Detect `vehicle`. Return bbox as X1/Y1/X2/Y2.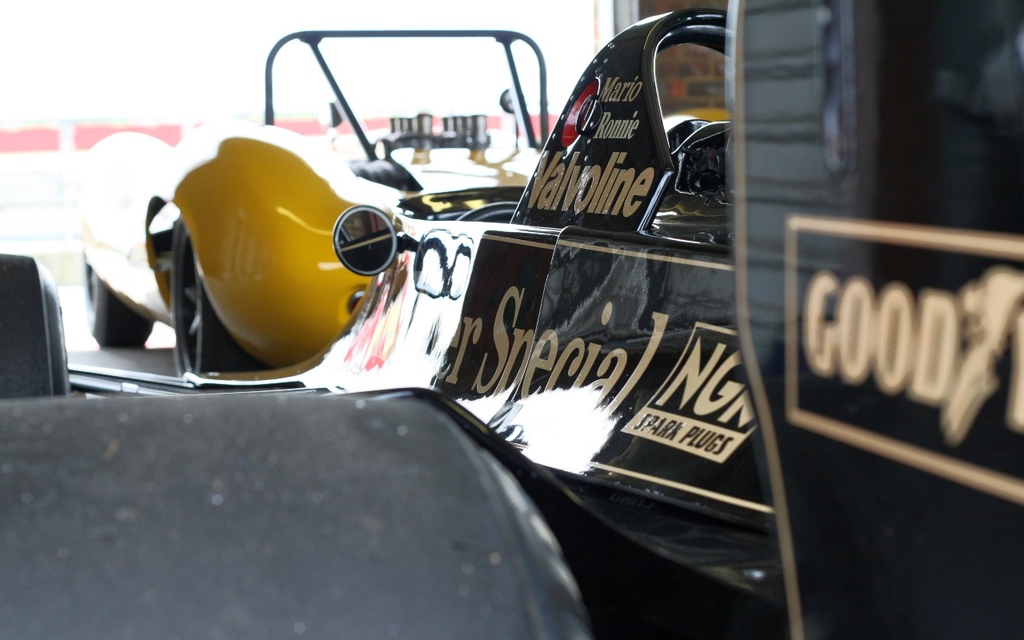
0/0/1023/639.
